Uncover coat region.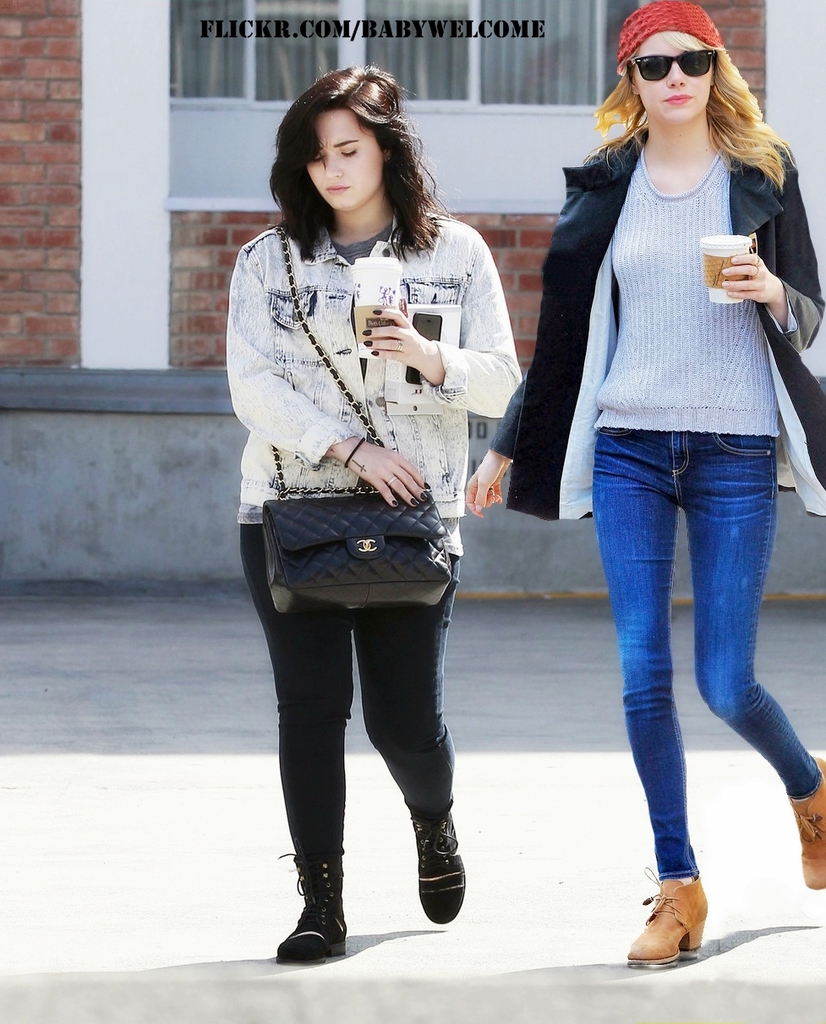
Uncovered: 533 31 806 517.
